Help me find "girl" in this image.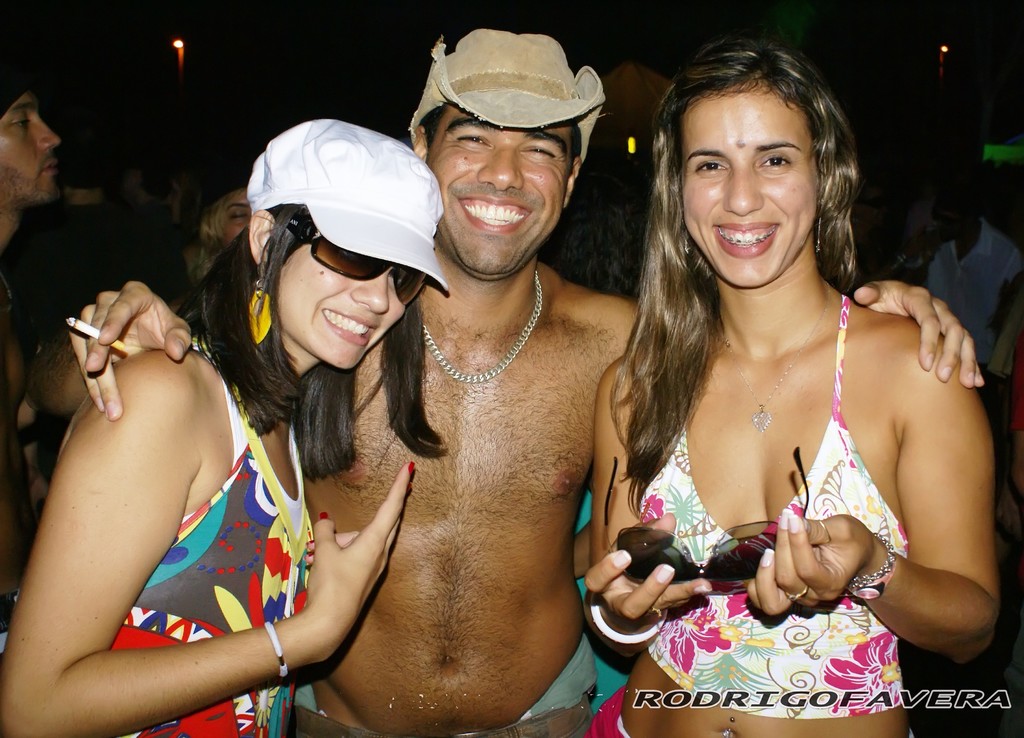
Found it: l=0, t=120, r=454, b=737.
